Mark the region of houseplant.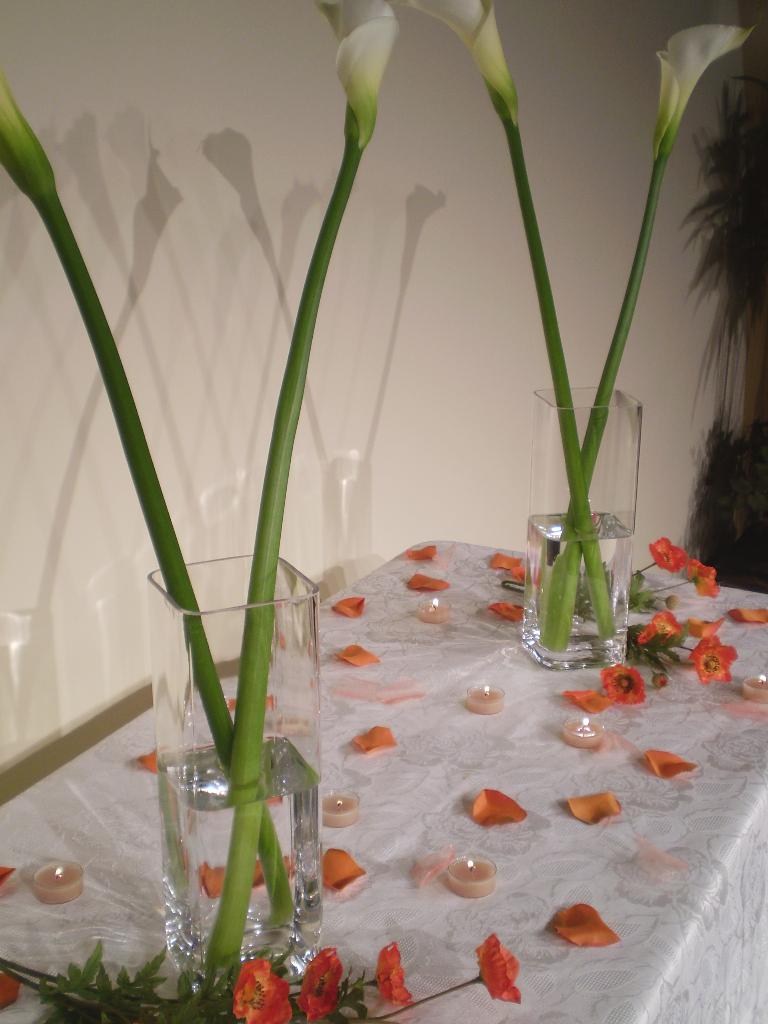
Region: select_region(0, 10, 404, 1004).
